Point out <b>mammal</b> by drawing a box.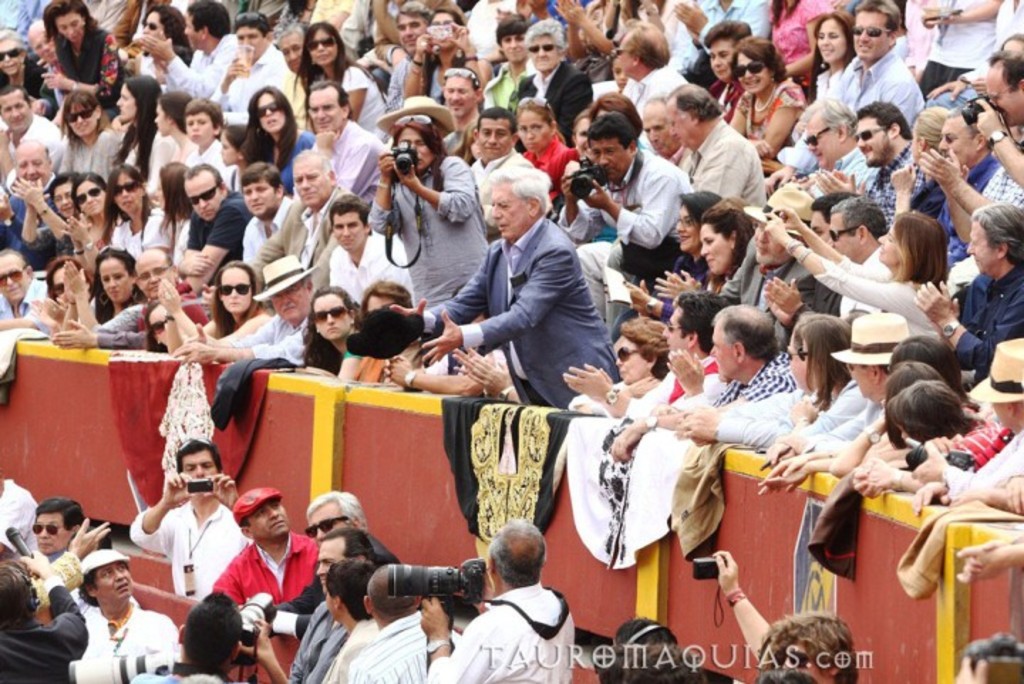
594, 609, 680, 683.
